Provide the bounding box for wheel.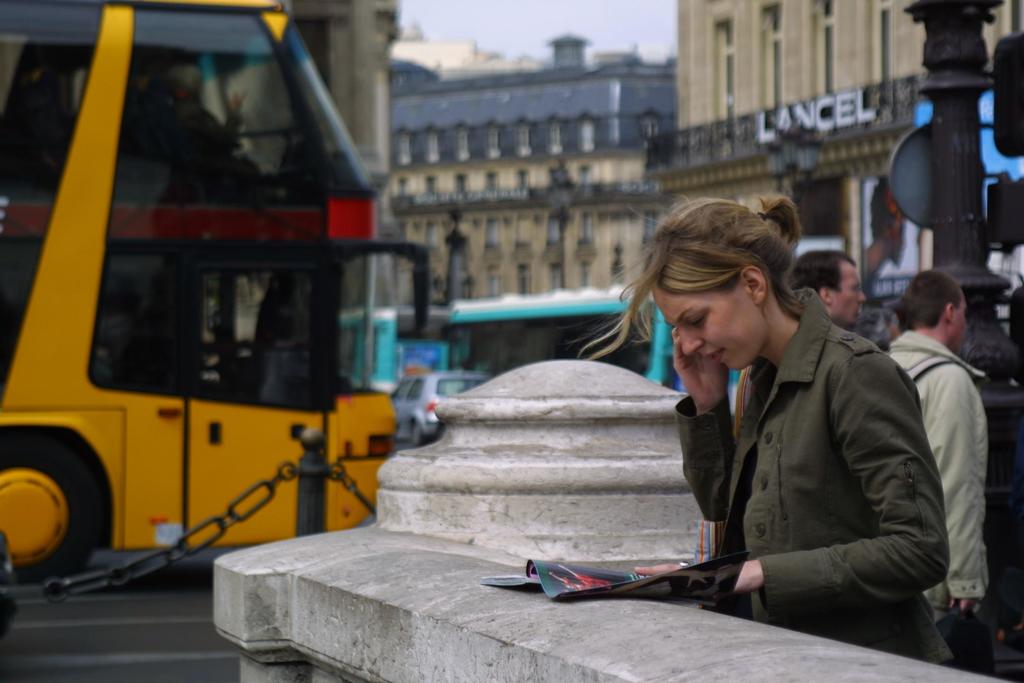
locate(6, 441, 98, 591).
